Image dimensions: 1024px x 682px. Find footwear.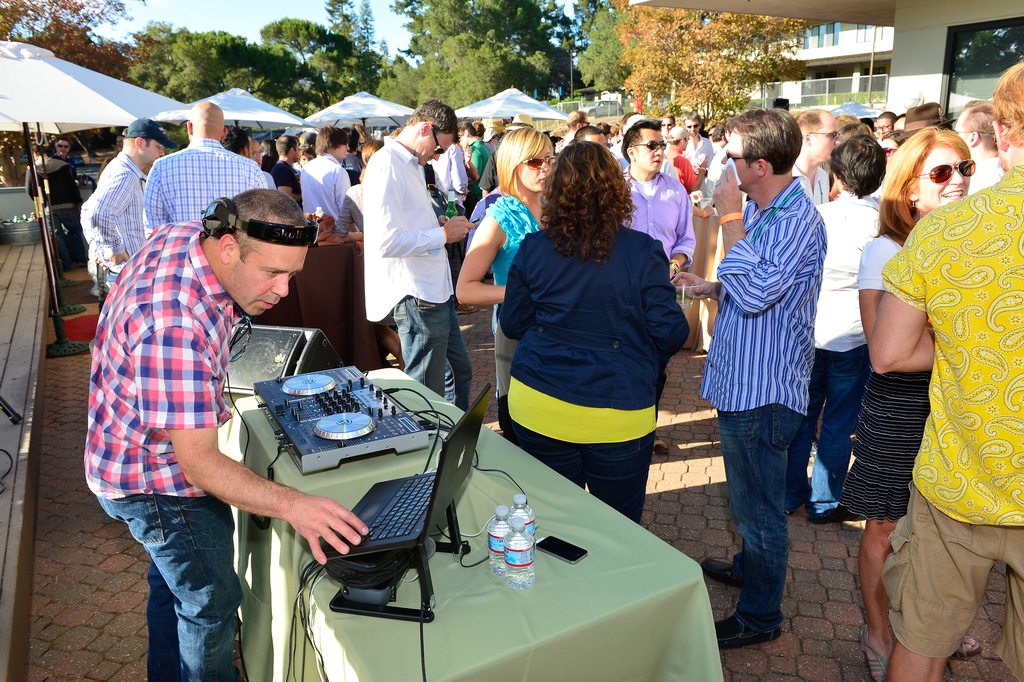
<bbox>807, 505, 861, 526</bbox>.
